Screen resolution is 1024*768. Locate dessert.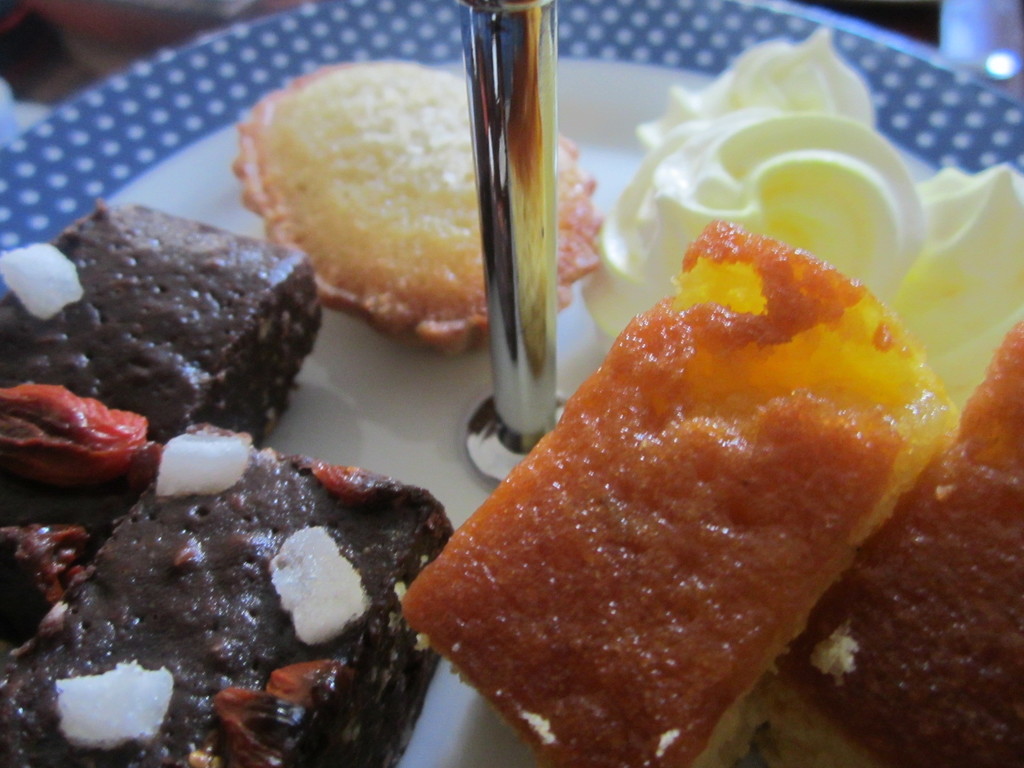
left=228, top=56, right=604, bottom=361.
